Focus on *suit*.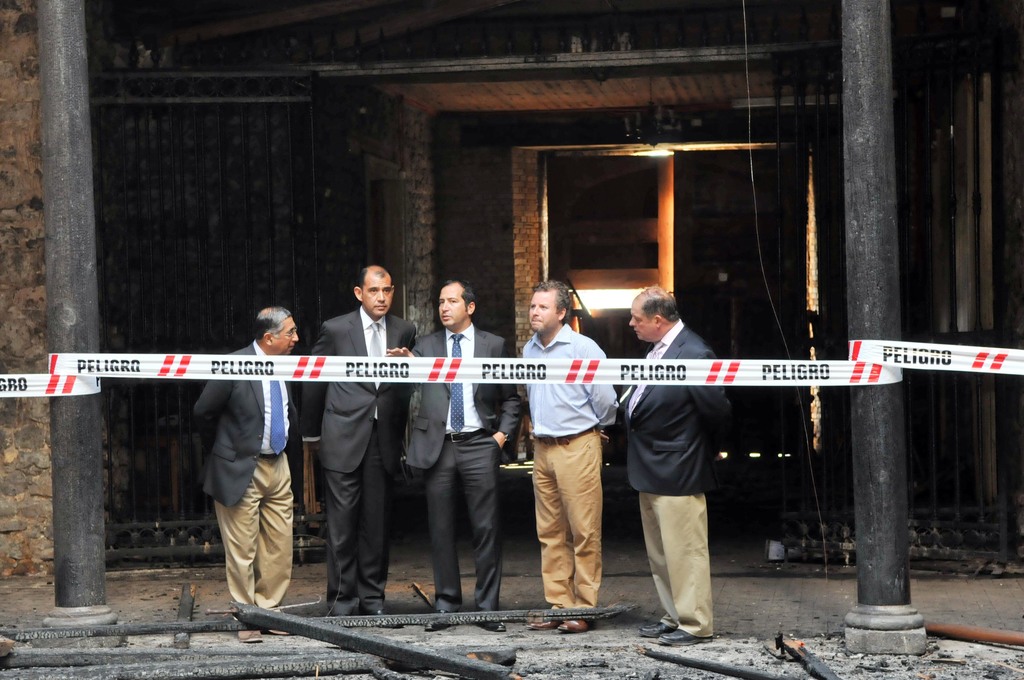
Focused at select_region(310, 279, 407, 624).
